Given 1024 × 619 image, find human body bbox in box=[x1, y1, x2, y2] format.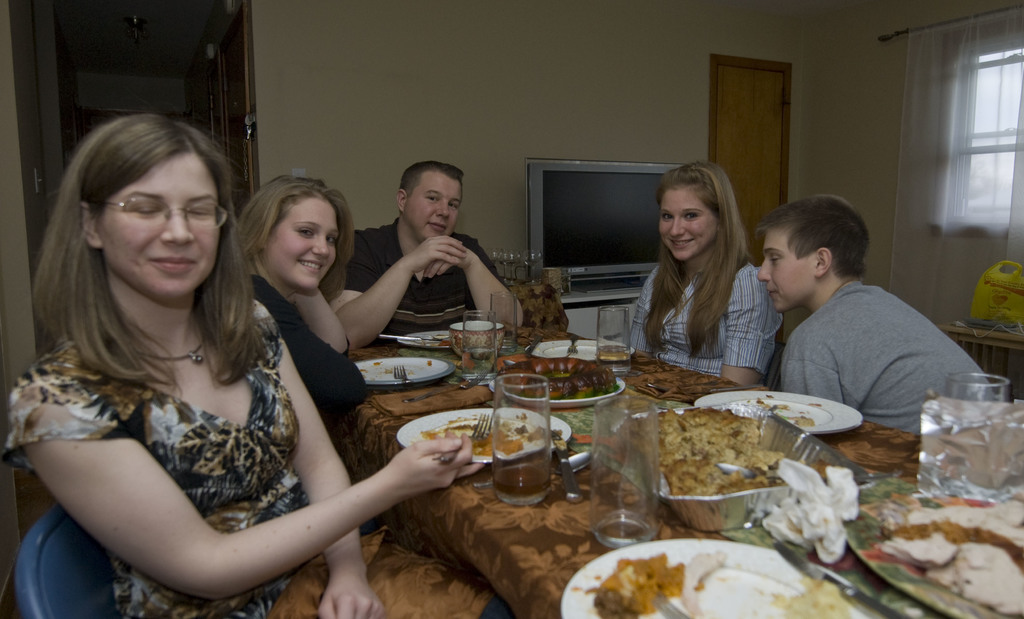
box=[758, 193, 986, 437].
